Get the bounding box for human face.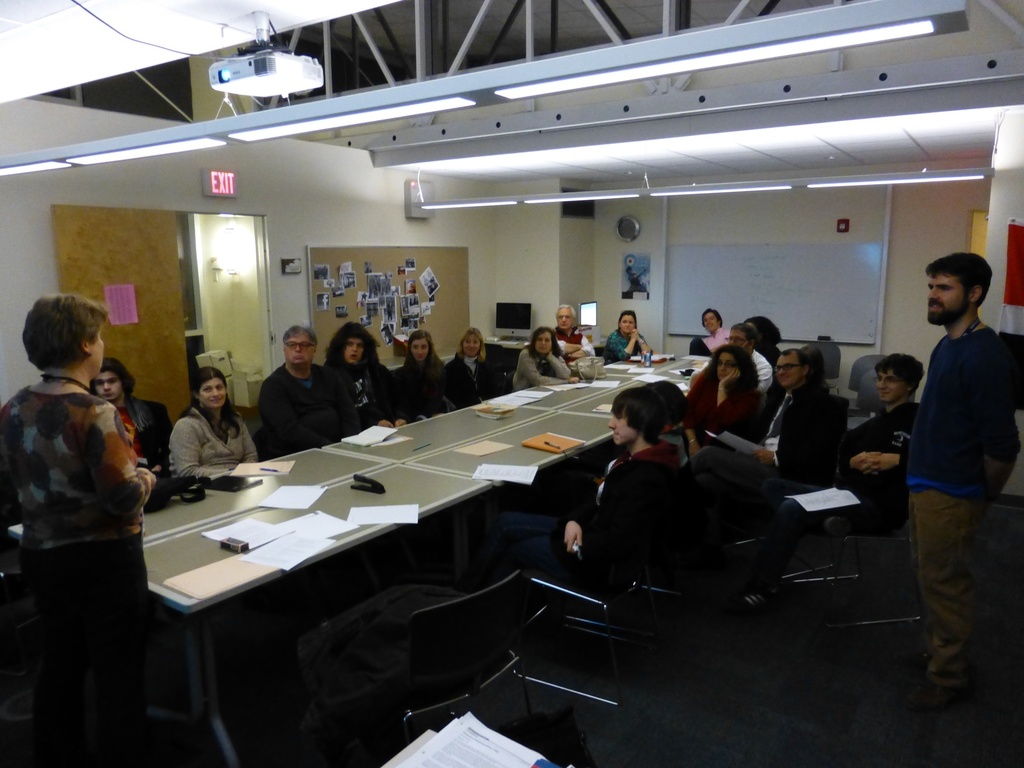
box(95, 373, 123, 403).
